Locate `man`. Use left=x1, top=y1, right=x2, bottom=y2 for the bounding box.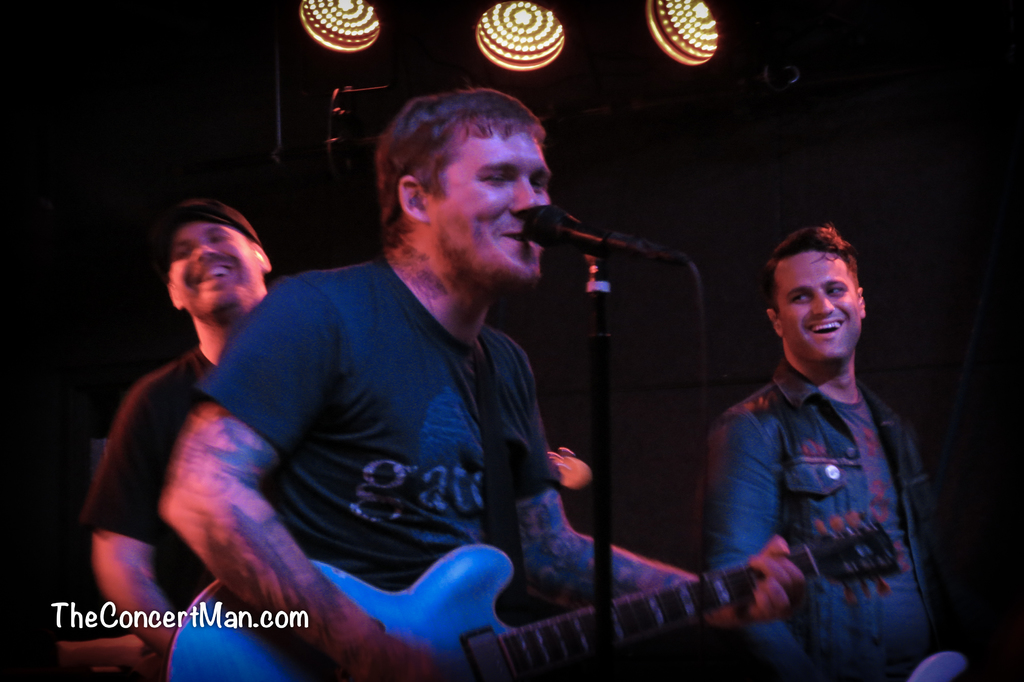
left=74, top=193, right=281, bottom=681.
